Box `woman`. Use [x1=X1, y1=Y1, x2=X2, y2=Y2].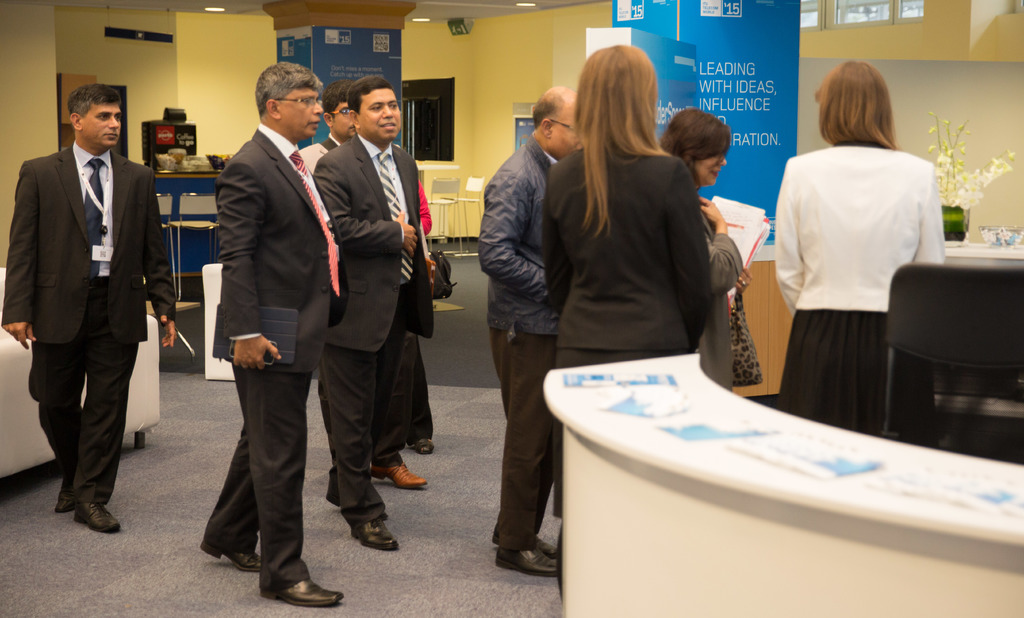
[x1=776, y1=65, x2=943, y2=459].
